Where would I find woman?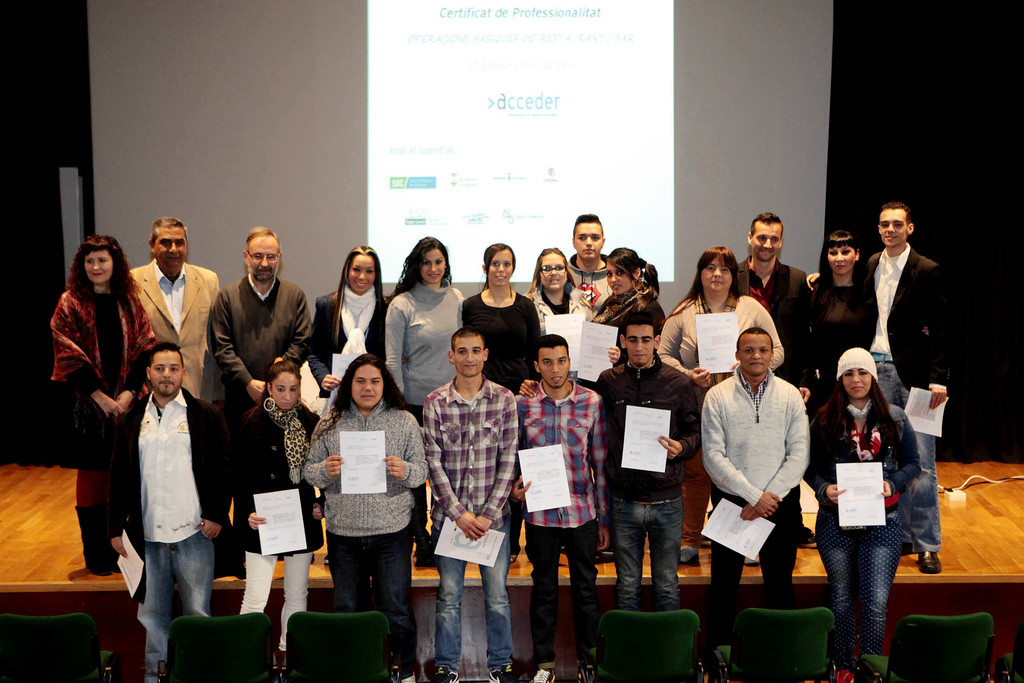
At (left=300, top=355, right=430, bottom=682).
